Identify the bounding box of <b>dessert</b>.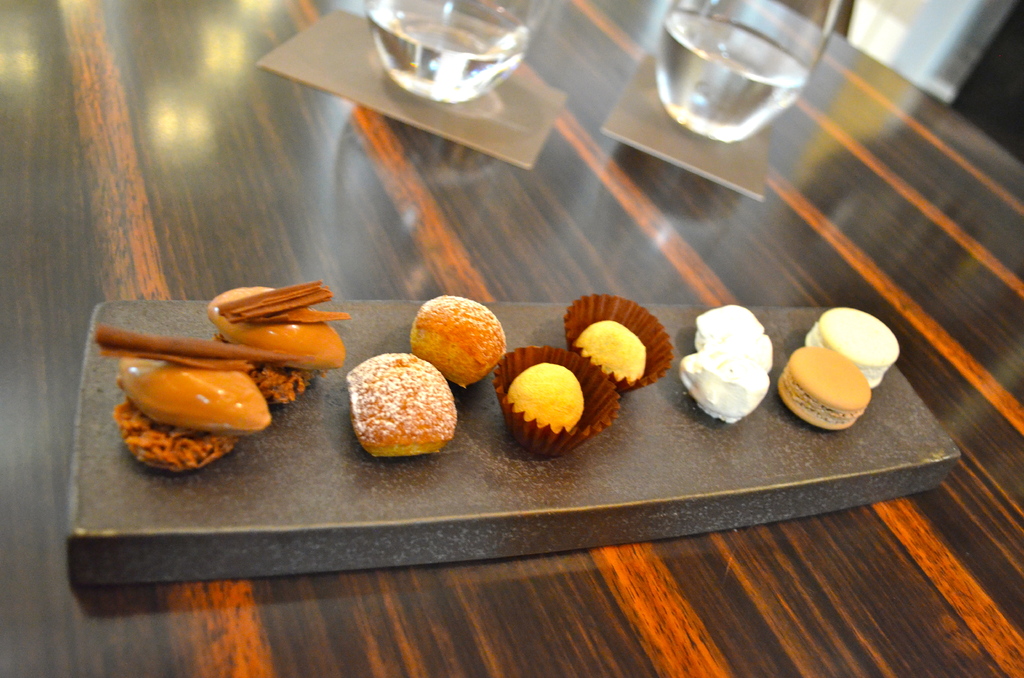
BBox(508, 365, 588, 428).
